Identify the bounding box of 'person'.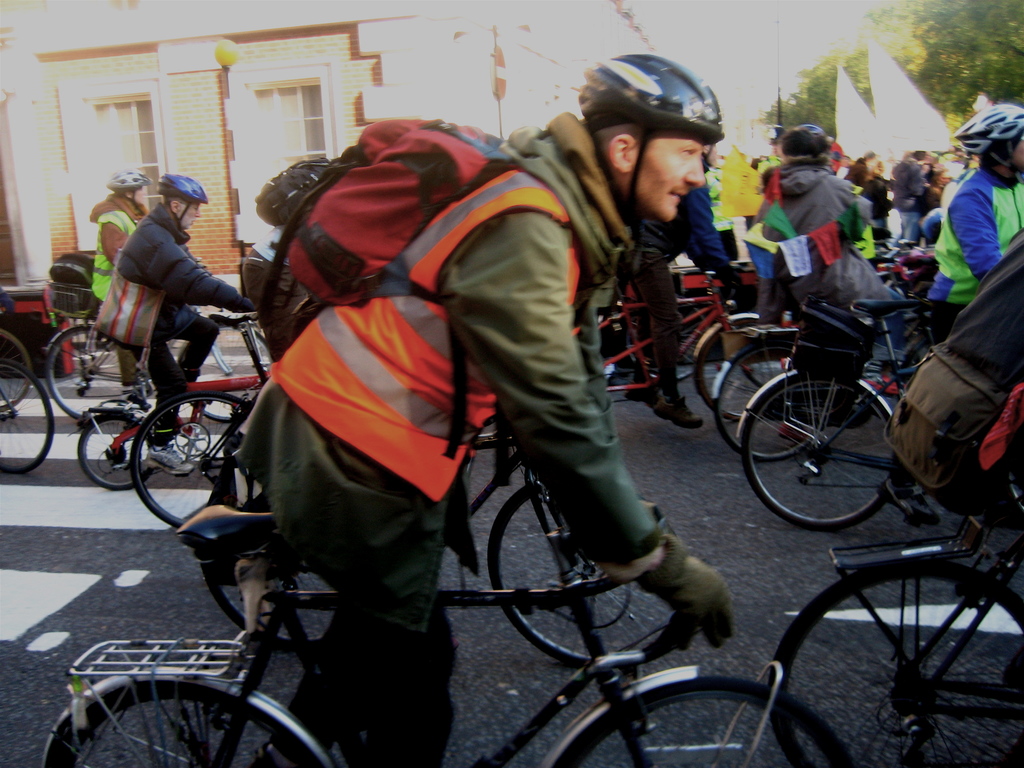
618, 132, 744, 429.
